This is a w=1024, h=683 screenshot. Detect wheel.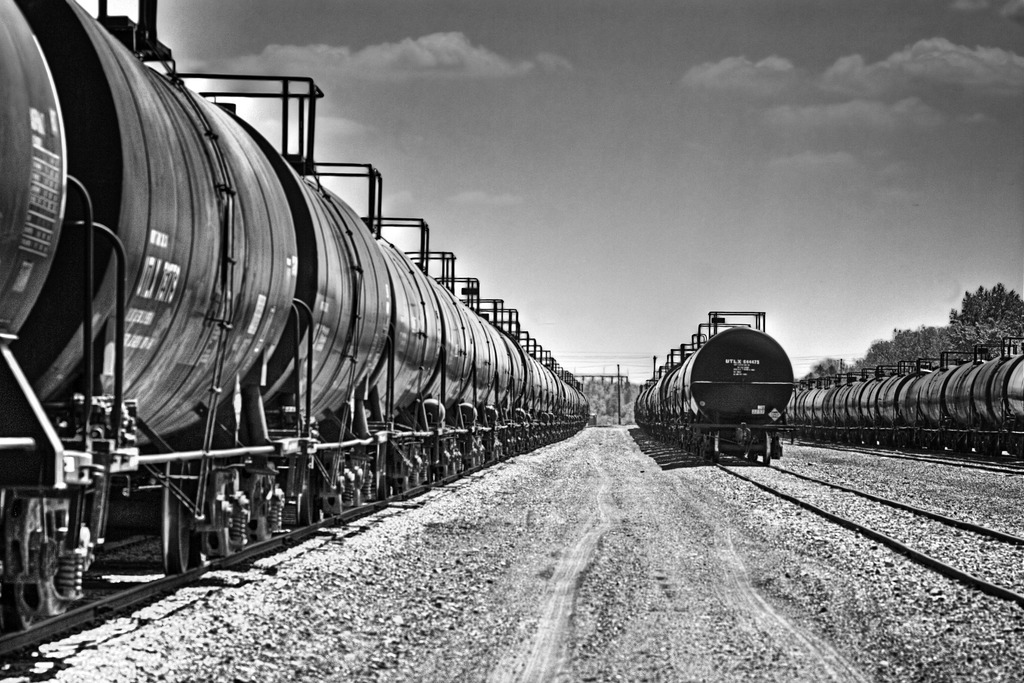
rect(247, 518, 268, 544).
